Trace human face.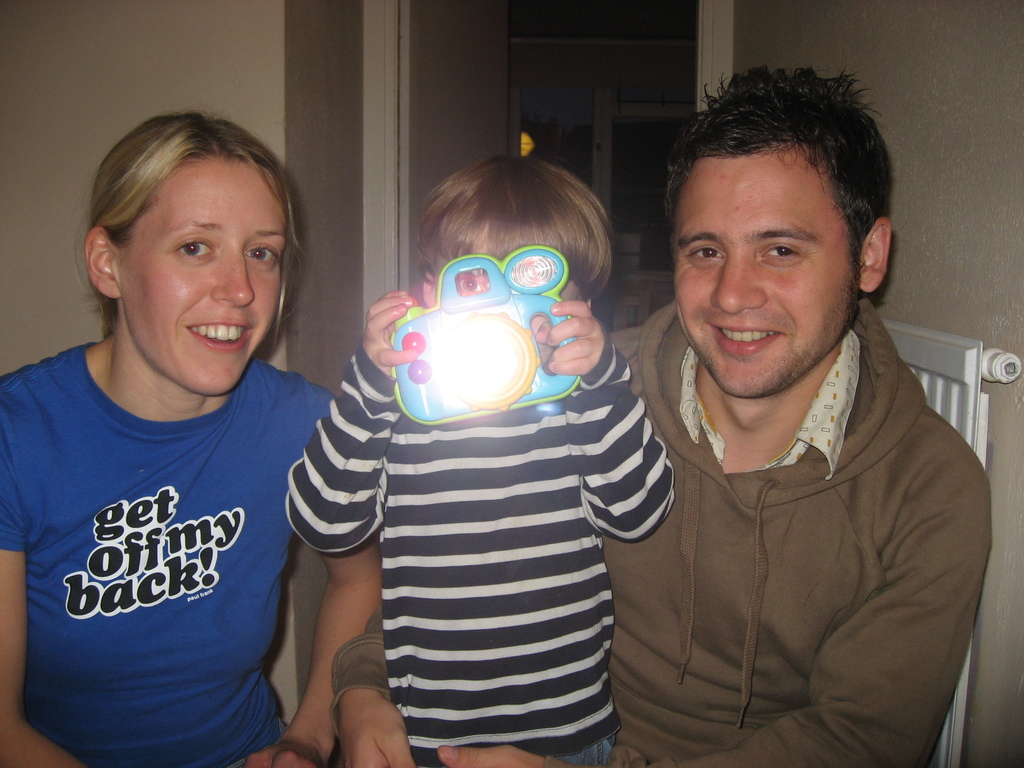
Traced to crop(108, 155, 291, 404).
